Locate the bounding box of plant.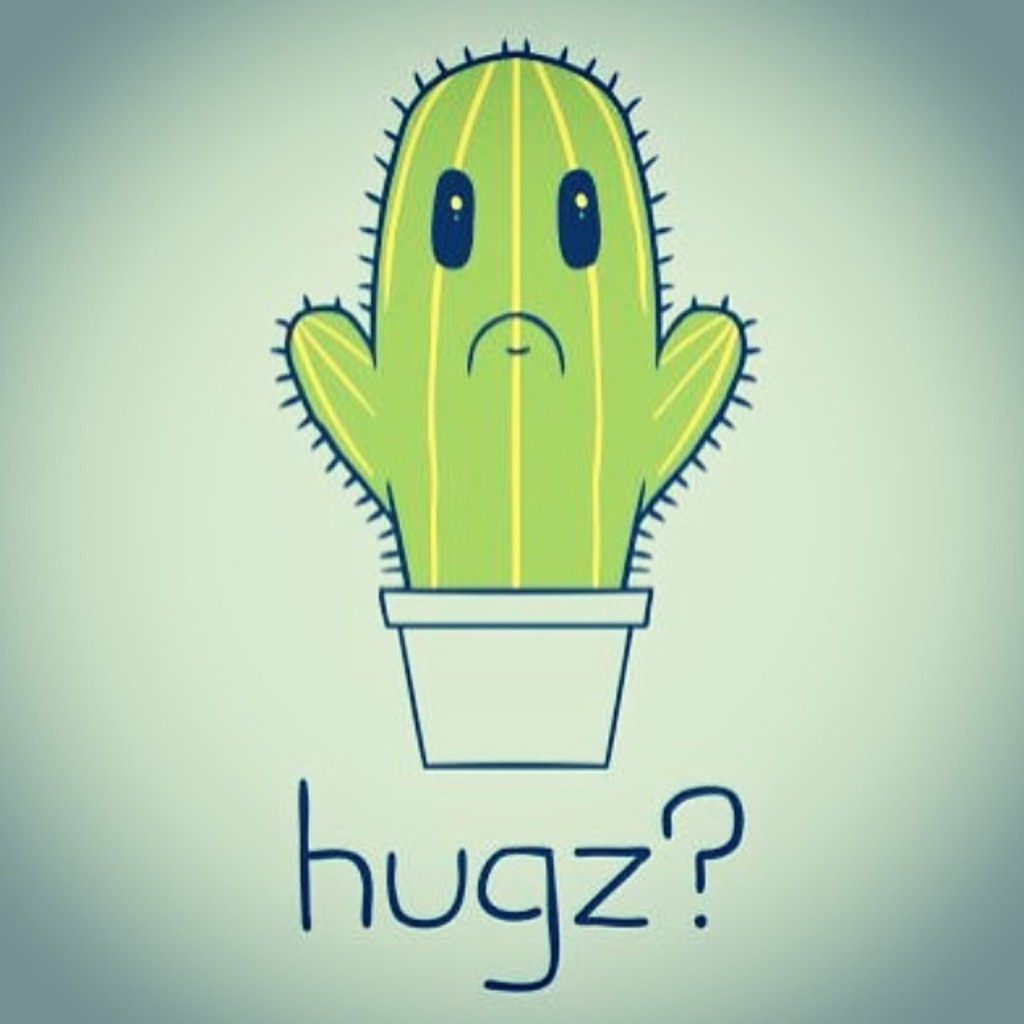
Bounding box: <bbox>264, 38, 757, 594</bbox>.
